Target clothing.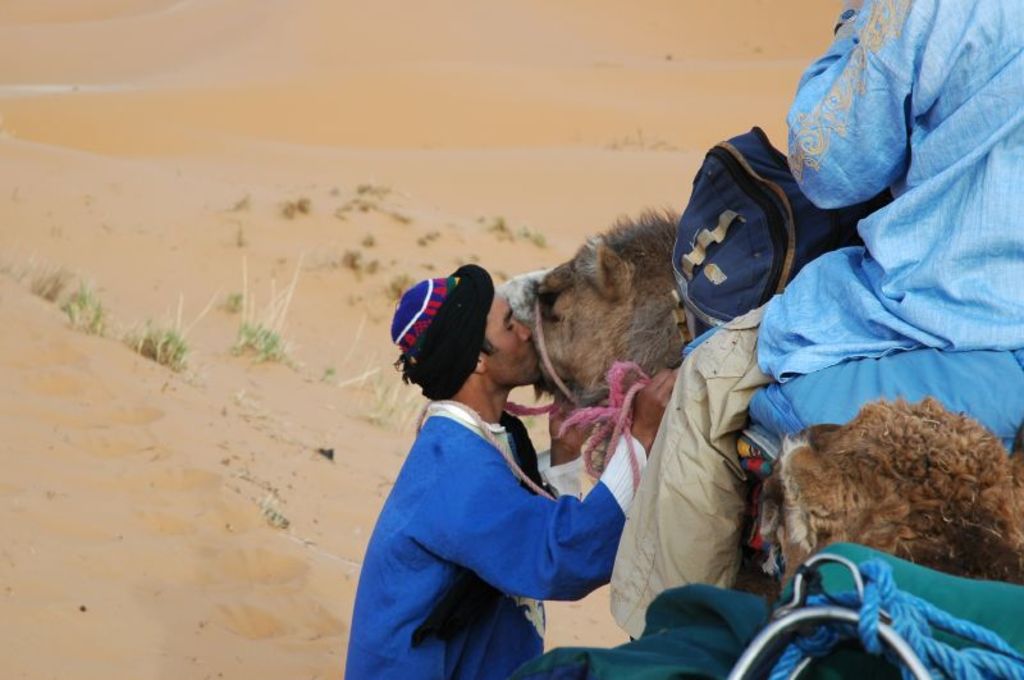
Target region: x1=602 y1=3 x2=1023 y2=644.
